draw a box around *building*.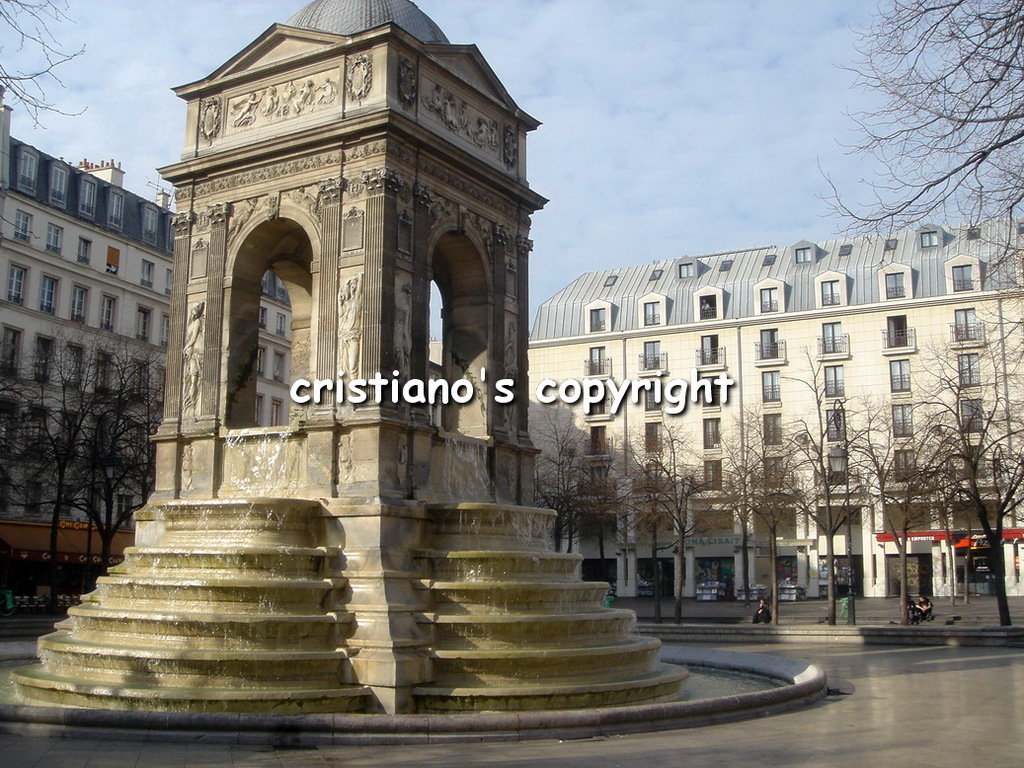
[x1=530, y1=240, x2=1023, y2=598].
